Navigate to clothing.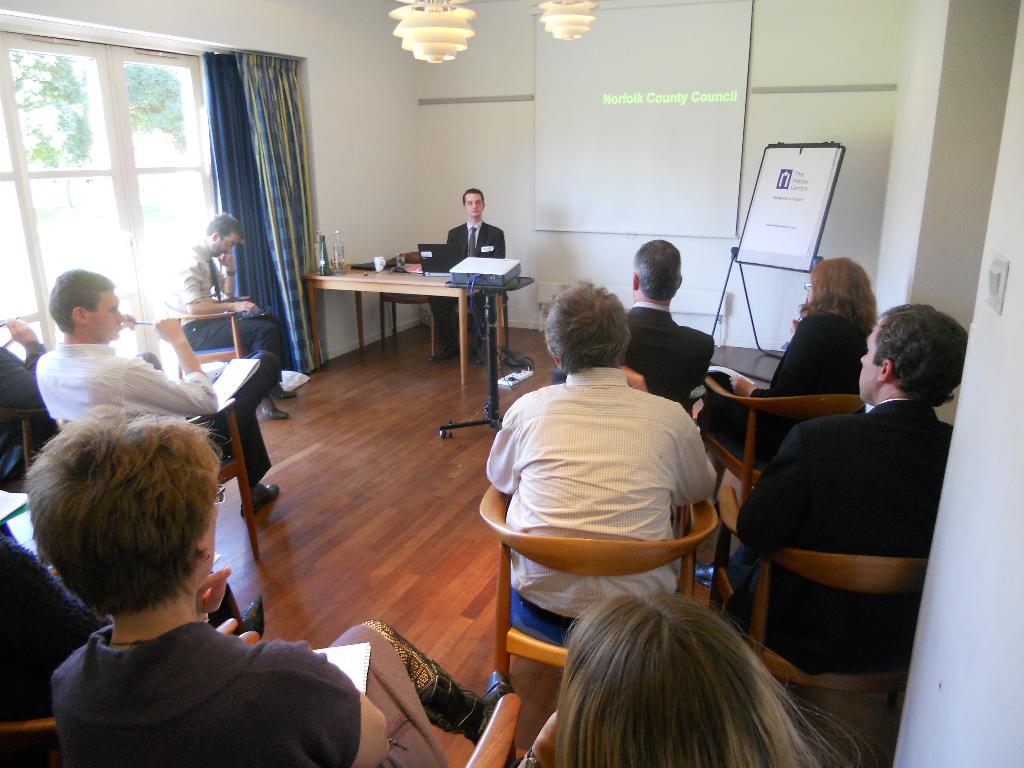
Navigation target: box=[552, 308, 713, 401].
